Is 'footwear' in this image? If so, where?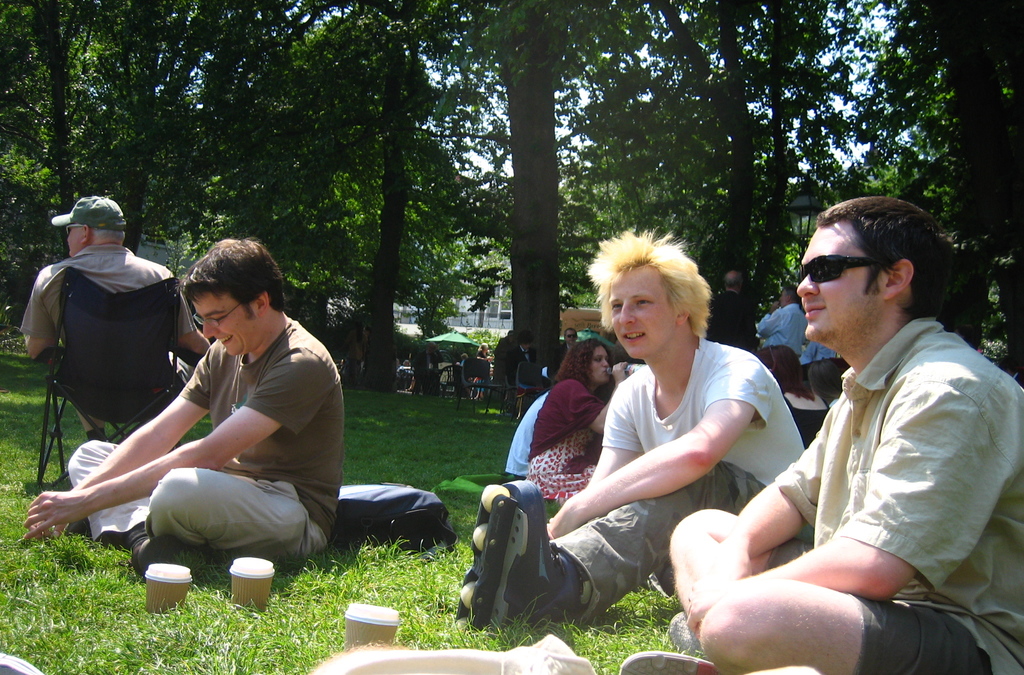
Yes, at [620,649,723,674].
